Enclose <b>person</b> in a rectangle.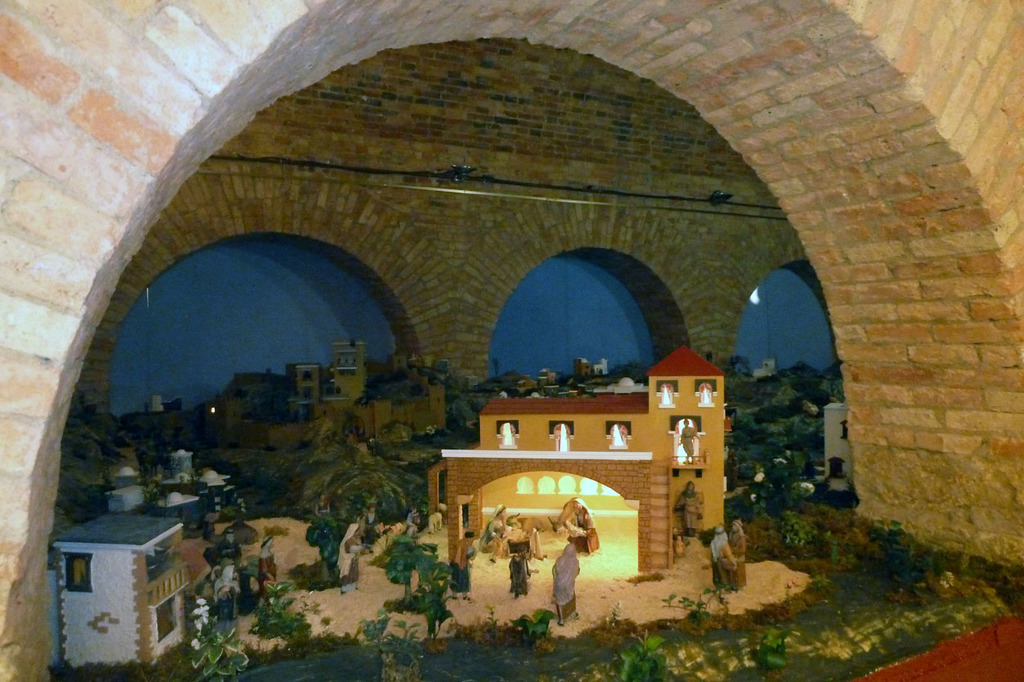
705, 526, 737, 593.
